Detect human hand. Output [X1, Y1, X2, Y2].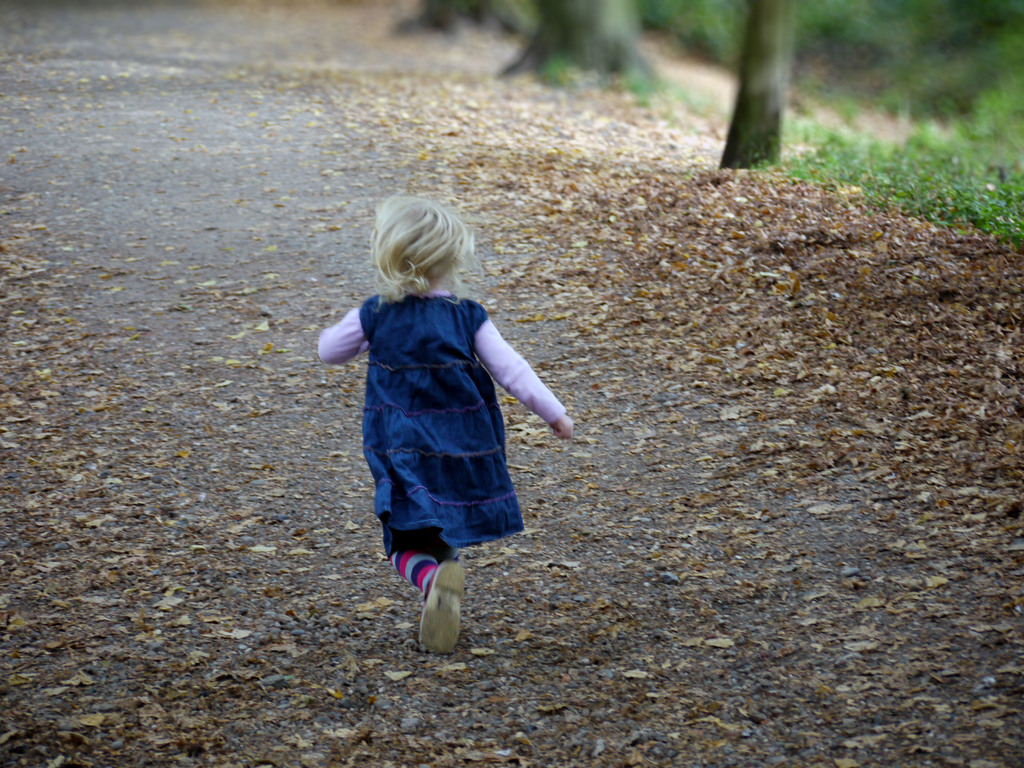
[549, 412, 577, 440].
